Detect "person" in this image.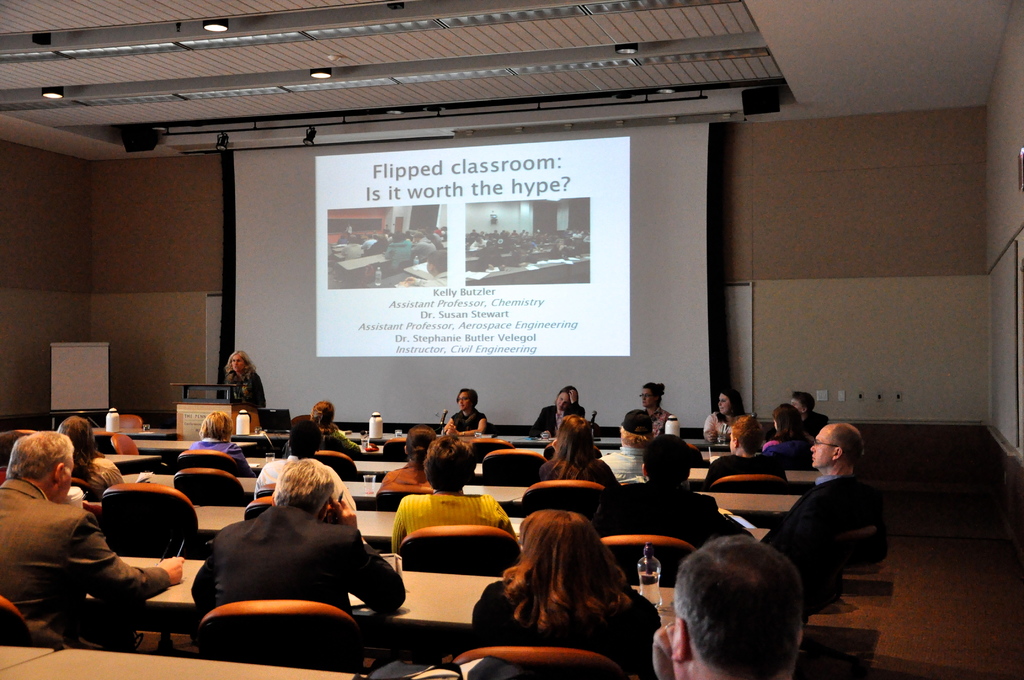
Detection: crop(402, 229, 412, 243).
